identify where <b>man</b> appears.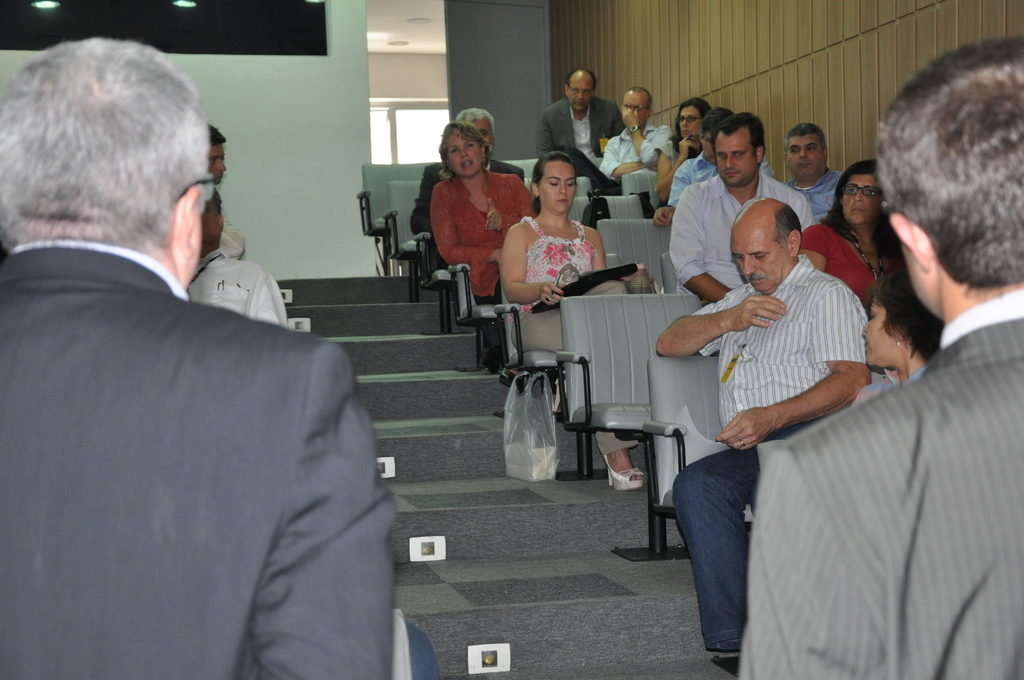
Appears at (781, 126, 845, 223).
